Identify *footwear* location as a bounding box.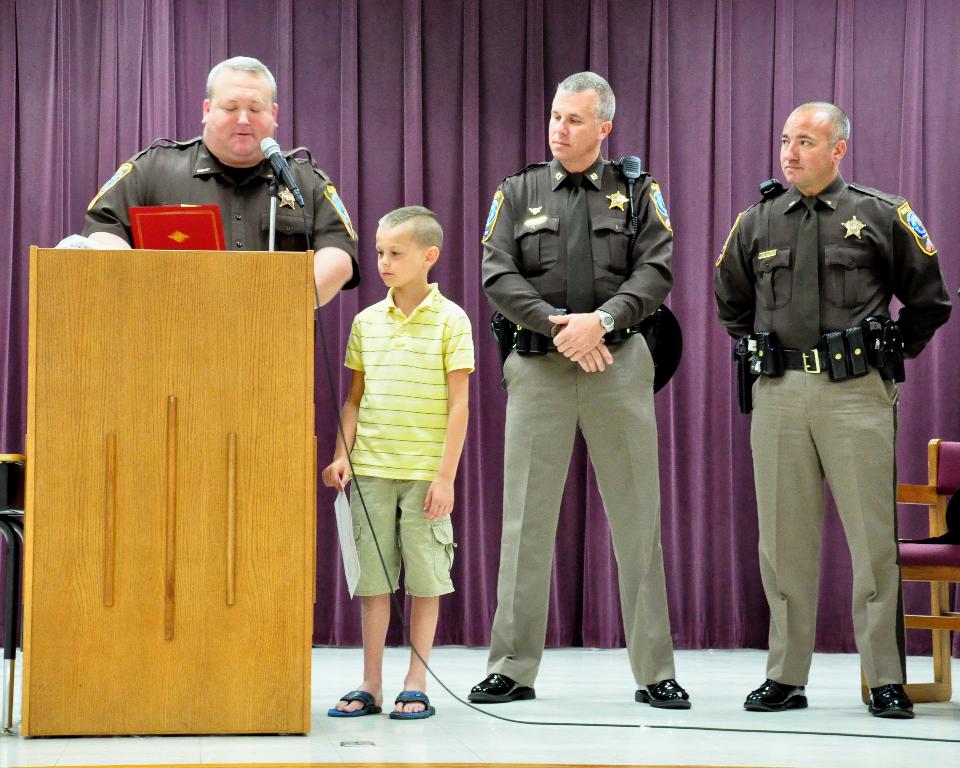
(x1=466, y1=674, x2=537, y2=709).
